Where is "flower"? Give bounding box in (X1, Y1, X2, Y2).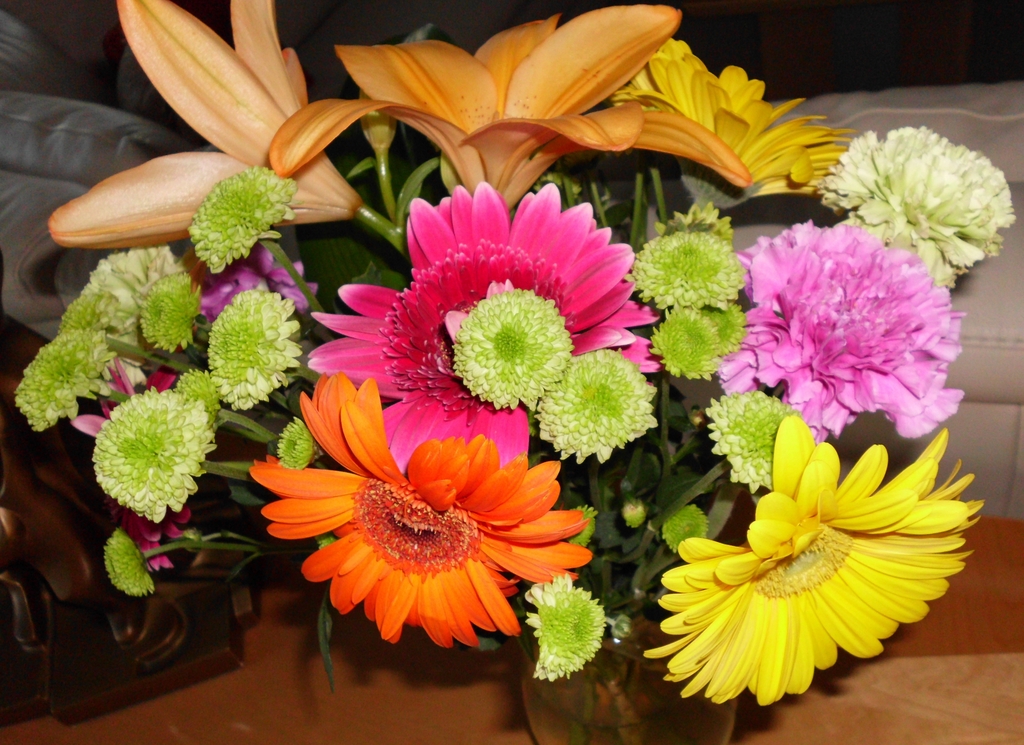
(84, 241, 189, 383).
